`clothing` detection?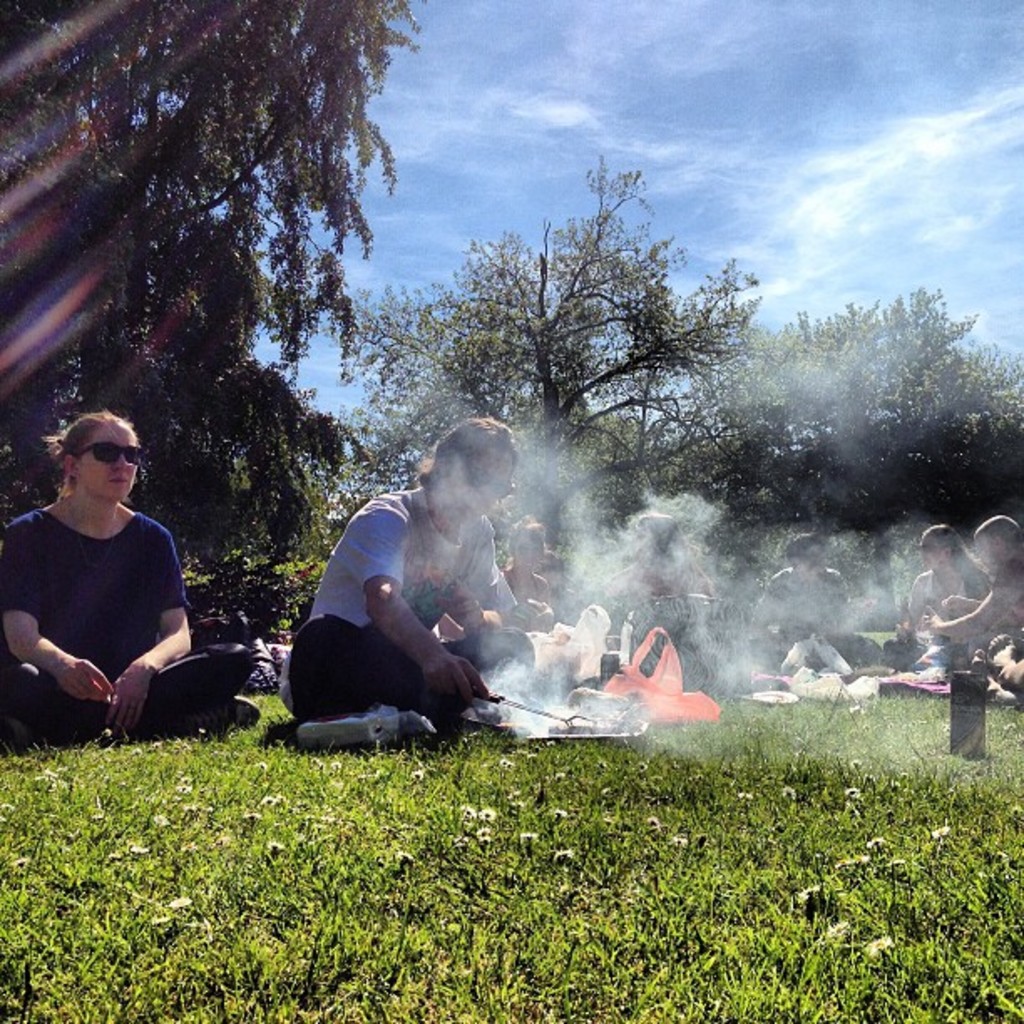
[x1=510, y1=561, x2=556, y2=612]
